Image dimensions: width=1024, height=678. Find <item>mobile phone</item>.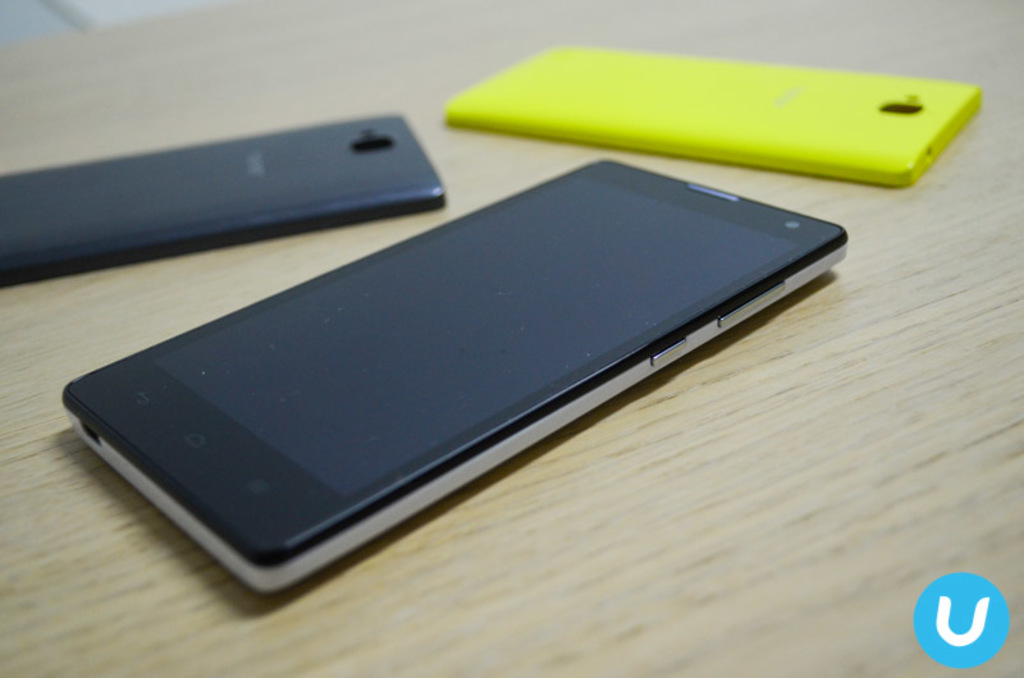
0 114 451 285.
